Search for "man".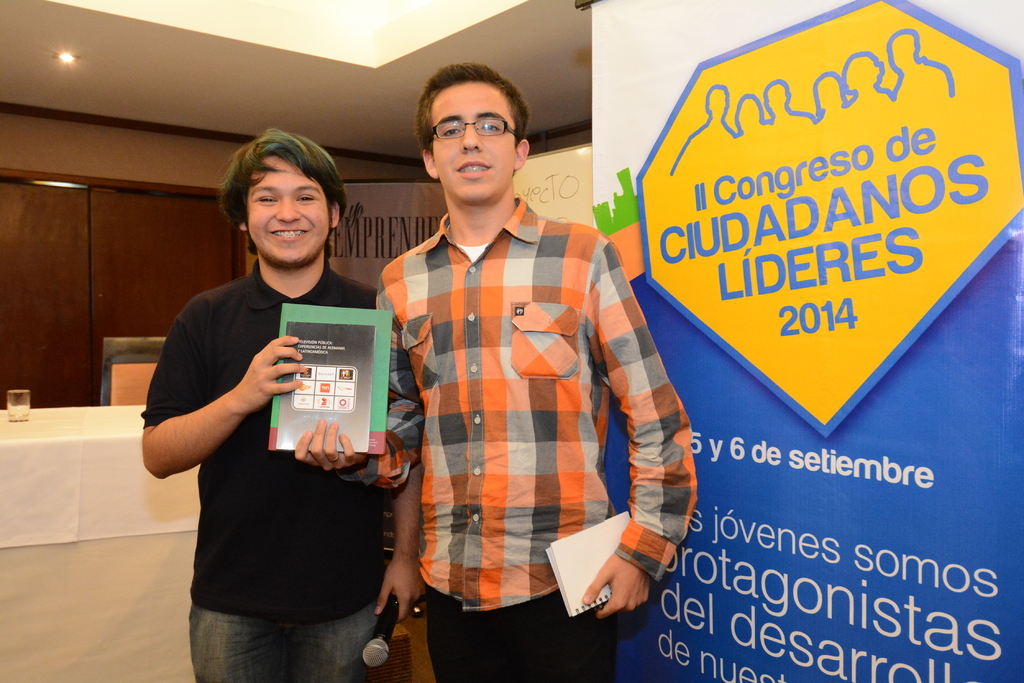
Found at (left=379, top=100, right=637, bottom=662).
